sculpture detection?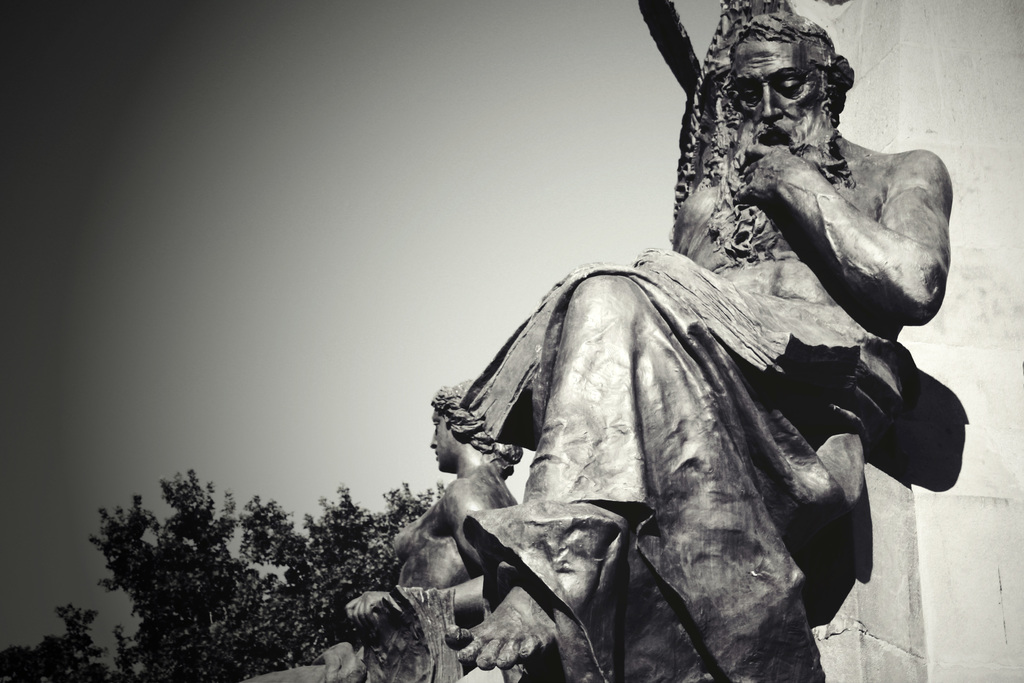
rect(340, 372, 531, 682)
